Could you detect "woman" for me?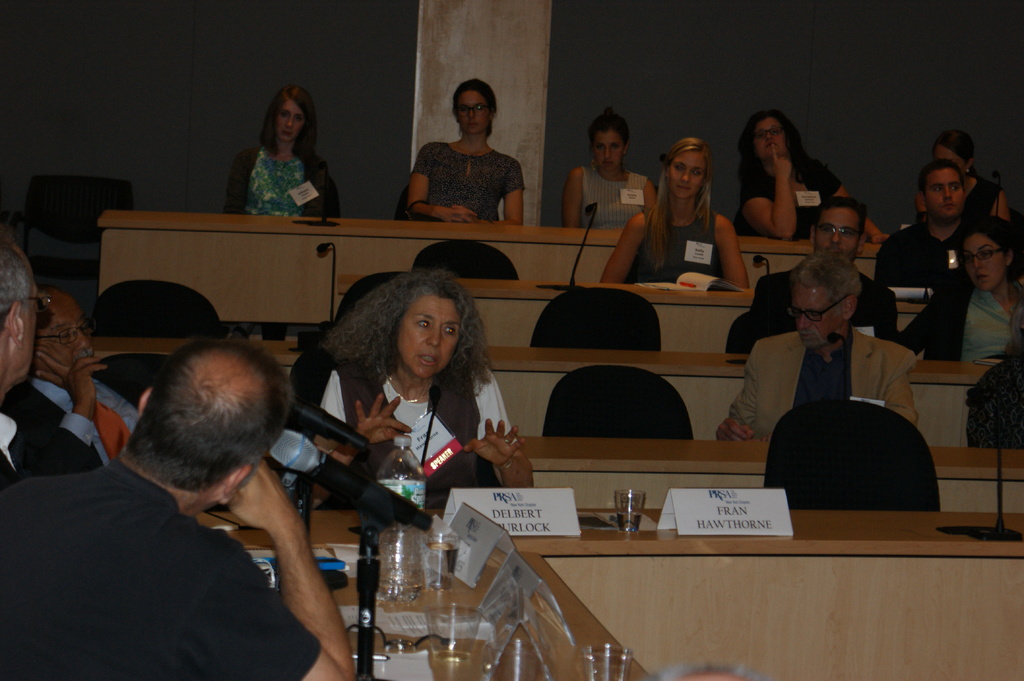
Detection result: [963, 283, 1023, 448].
